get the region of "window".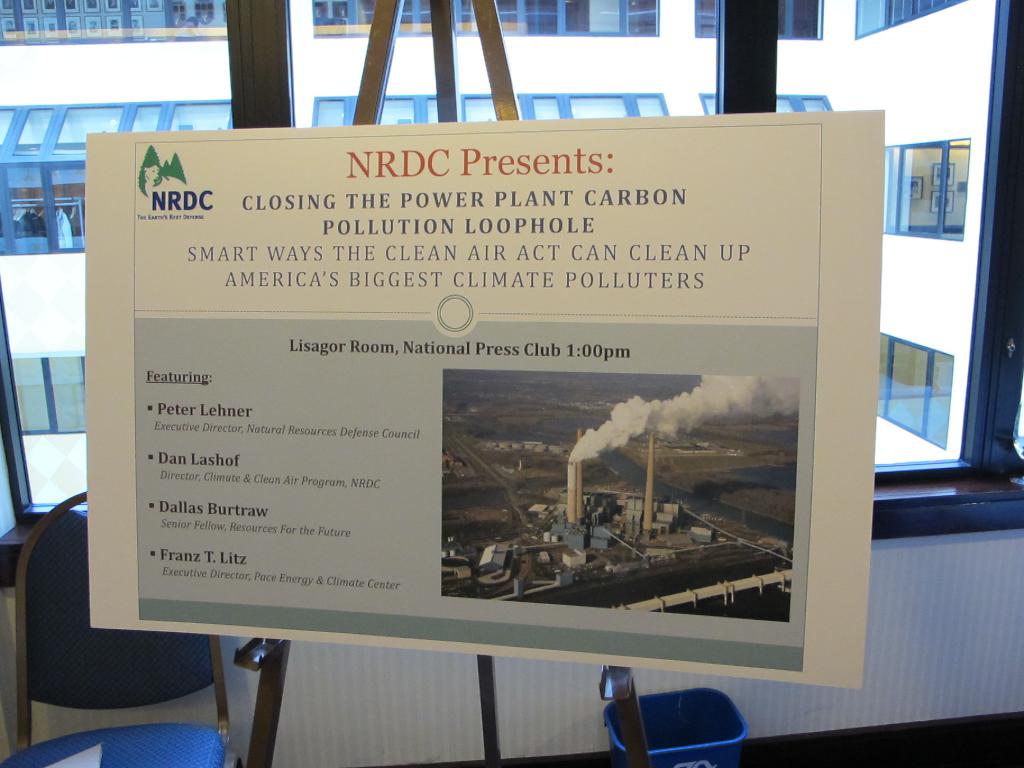
box=[317, 88, 673, 126].
